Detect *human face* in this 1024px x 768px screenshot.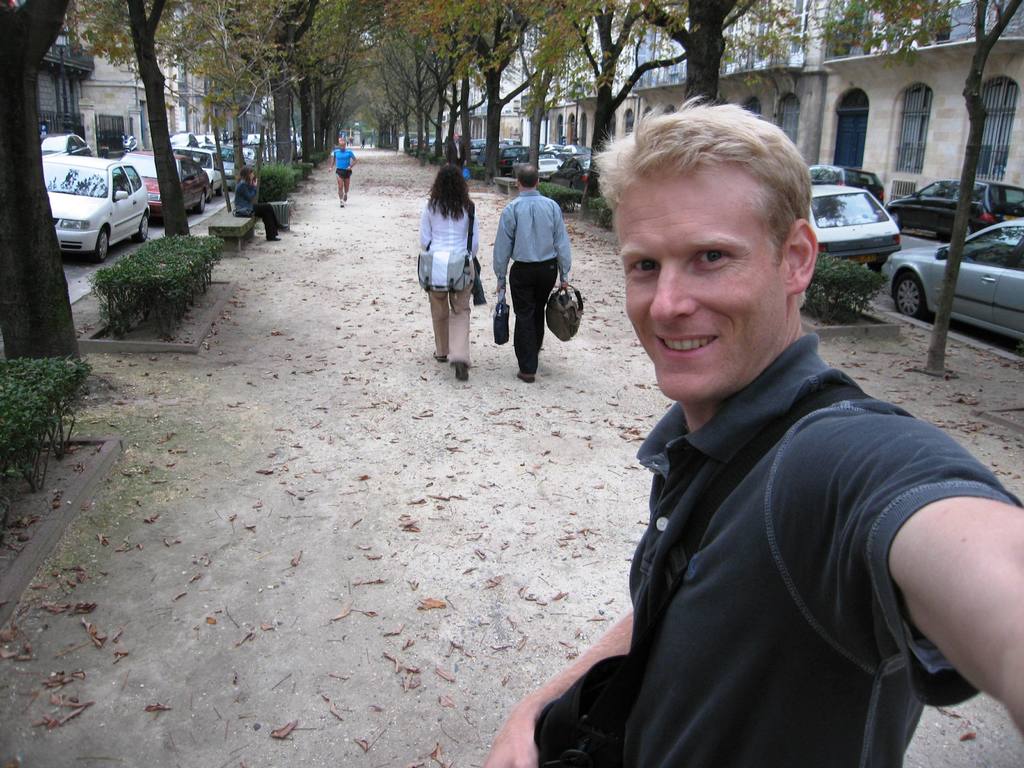
Detection: pyautogui.locateOnScreen(340, 141, 346, 152).
